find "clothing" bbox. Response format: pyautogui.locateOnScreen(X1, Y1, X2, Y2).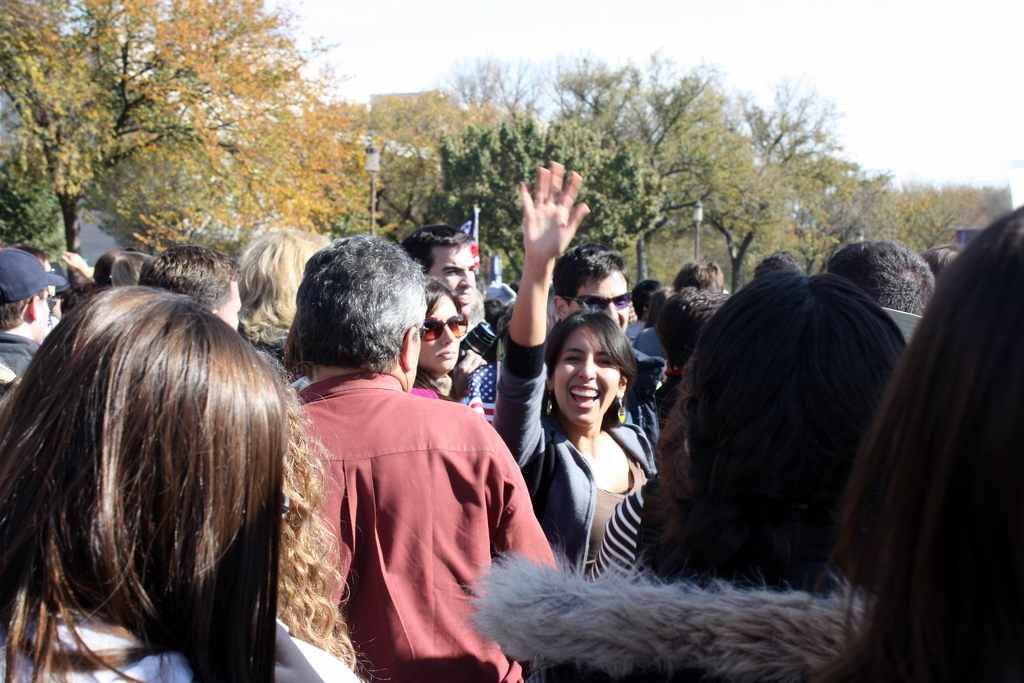
pyautogui.locateOnScreen(273, 316, 538, 680).
